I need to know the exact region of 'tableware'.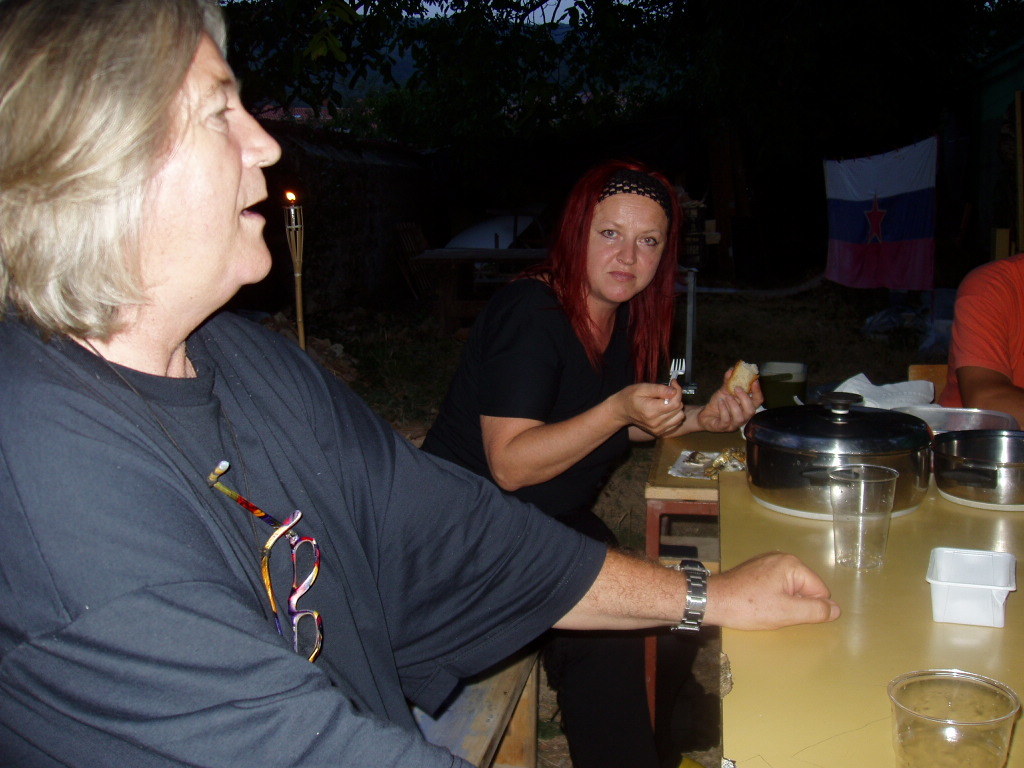
Region: Rect(826, 460, 900, 567).
